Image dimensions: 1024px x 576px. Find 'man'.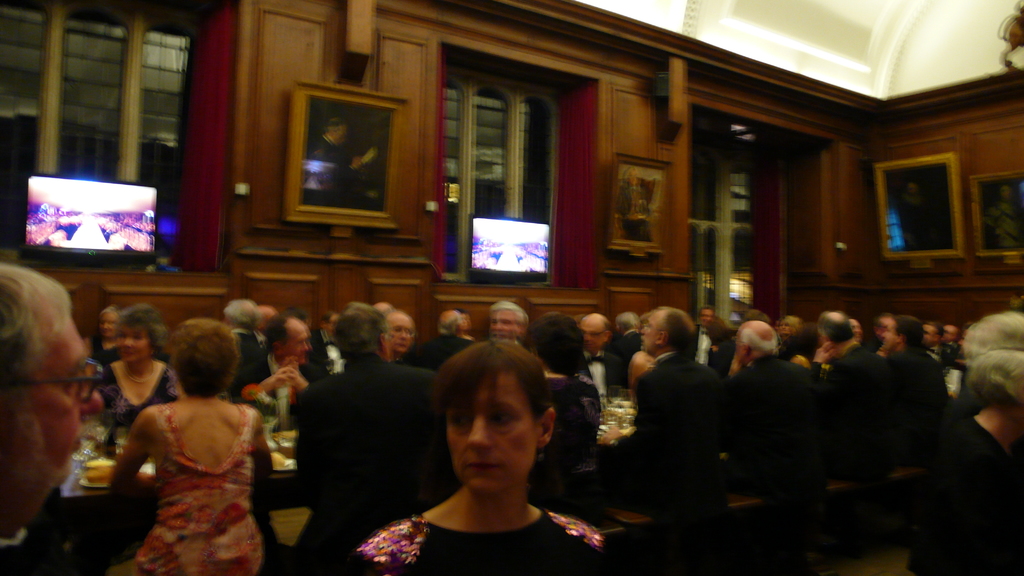
[x1=724, y1=317, x2=830, y2=497].
